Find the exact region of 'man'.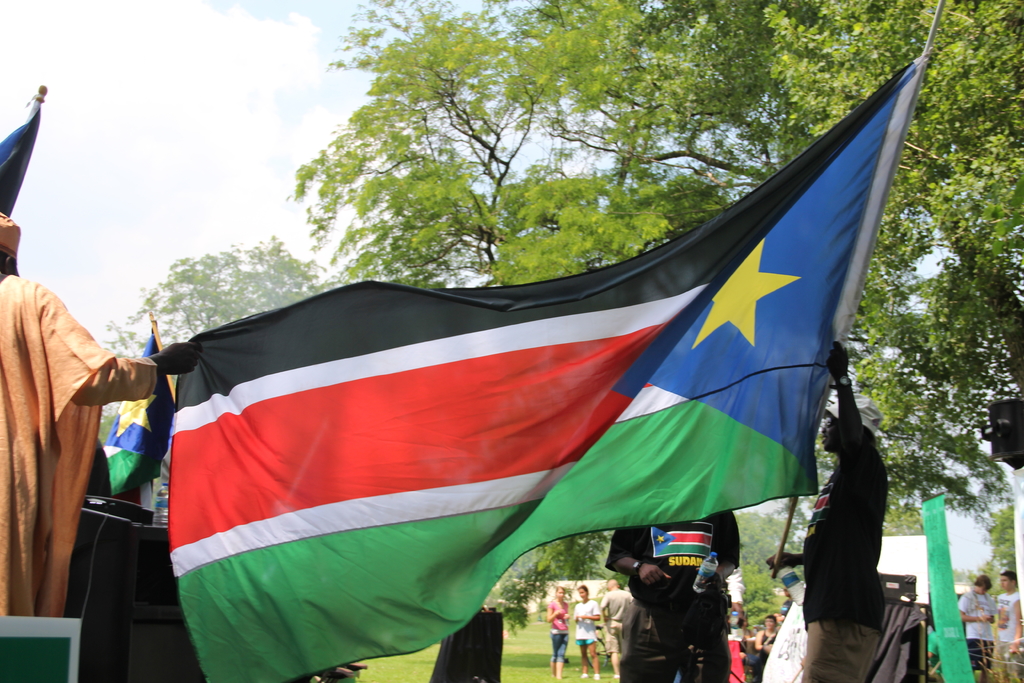
Exact region: Rect(0, 211, 164, 632).
